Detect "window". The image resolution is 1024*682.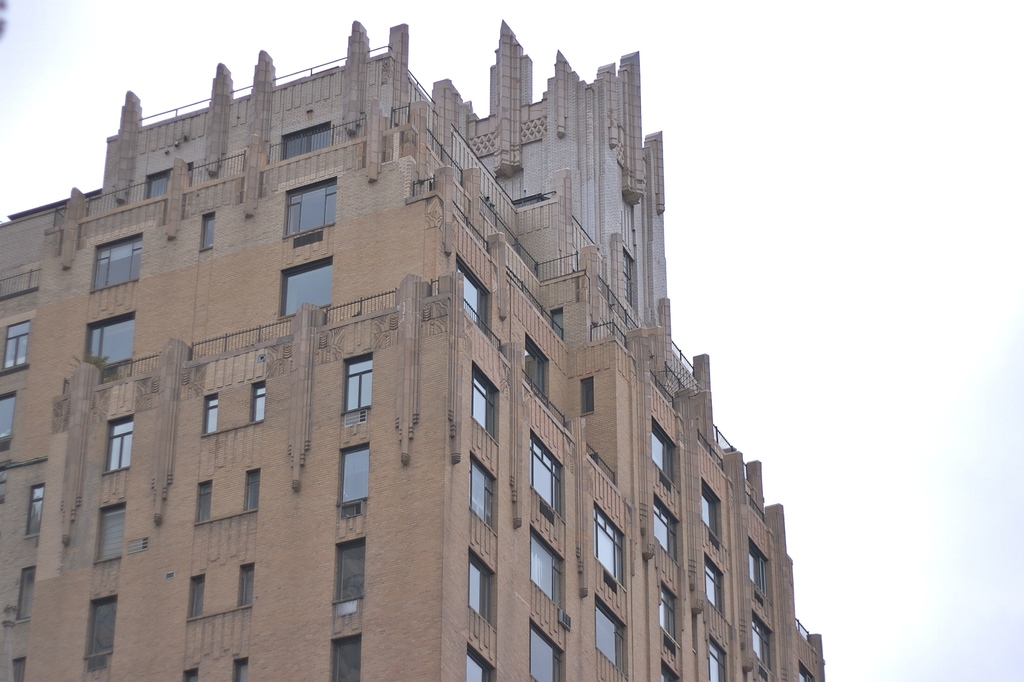
[231, 657, 252, 681].
